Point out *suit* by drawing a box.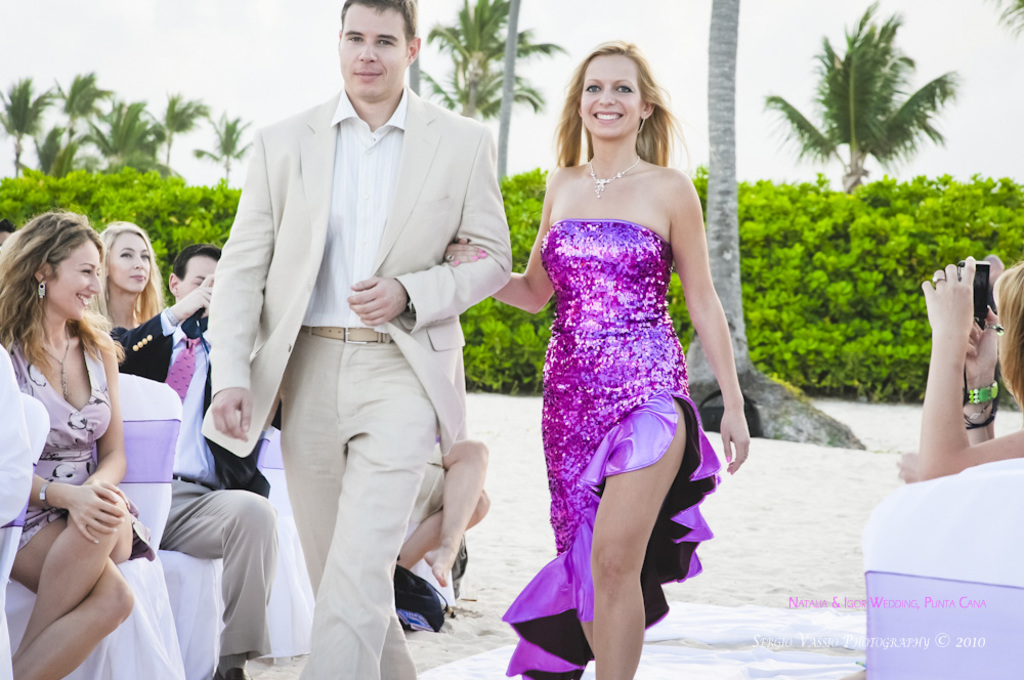
(114, 307, 278, 663).
